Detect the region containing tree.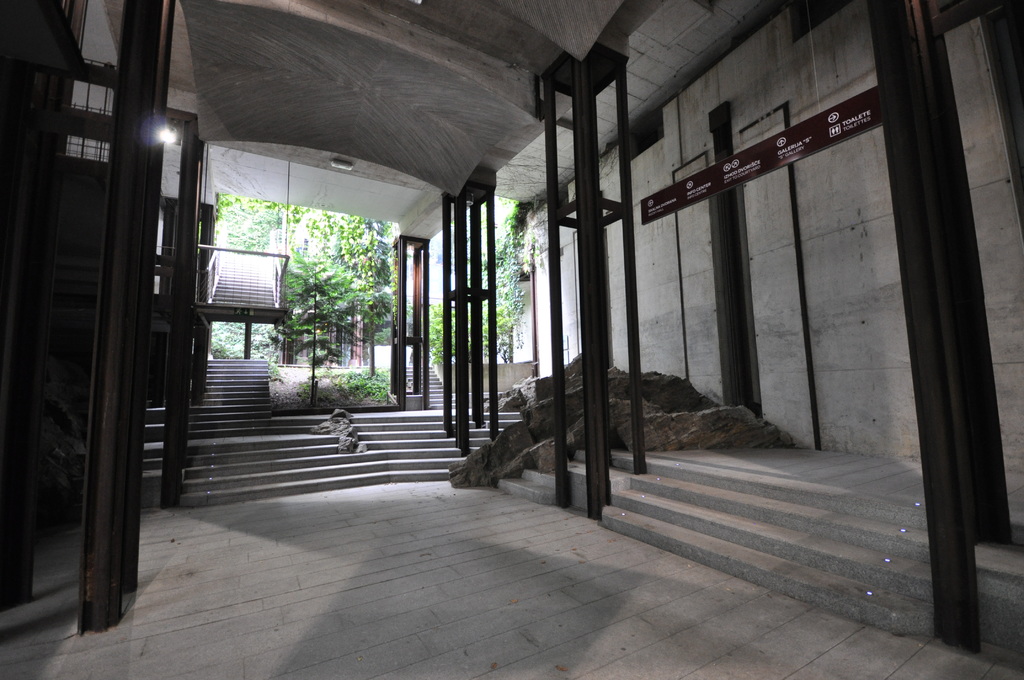
[x1=211, y1=201, x2=289, y2=248].
